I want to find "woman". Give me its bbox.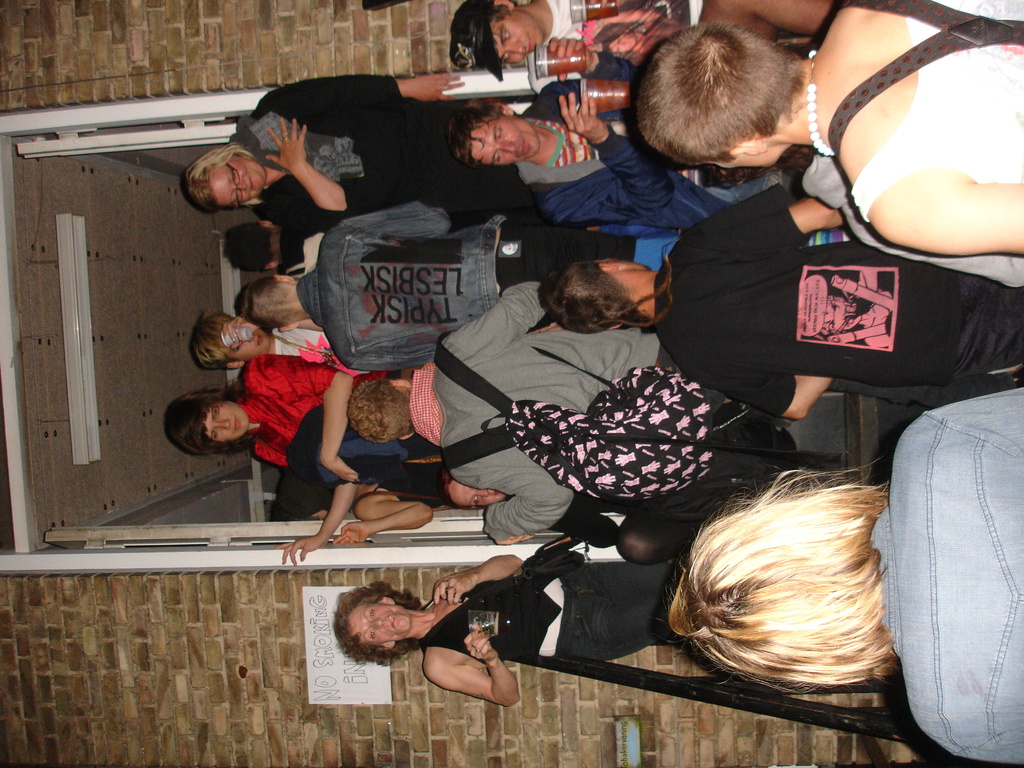
rect(666, 382, 1023, 765).
